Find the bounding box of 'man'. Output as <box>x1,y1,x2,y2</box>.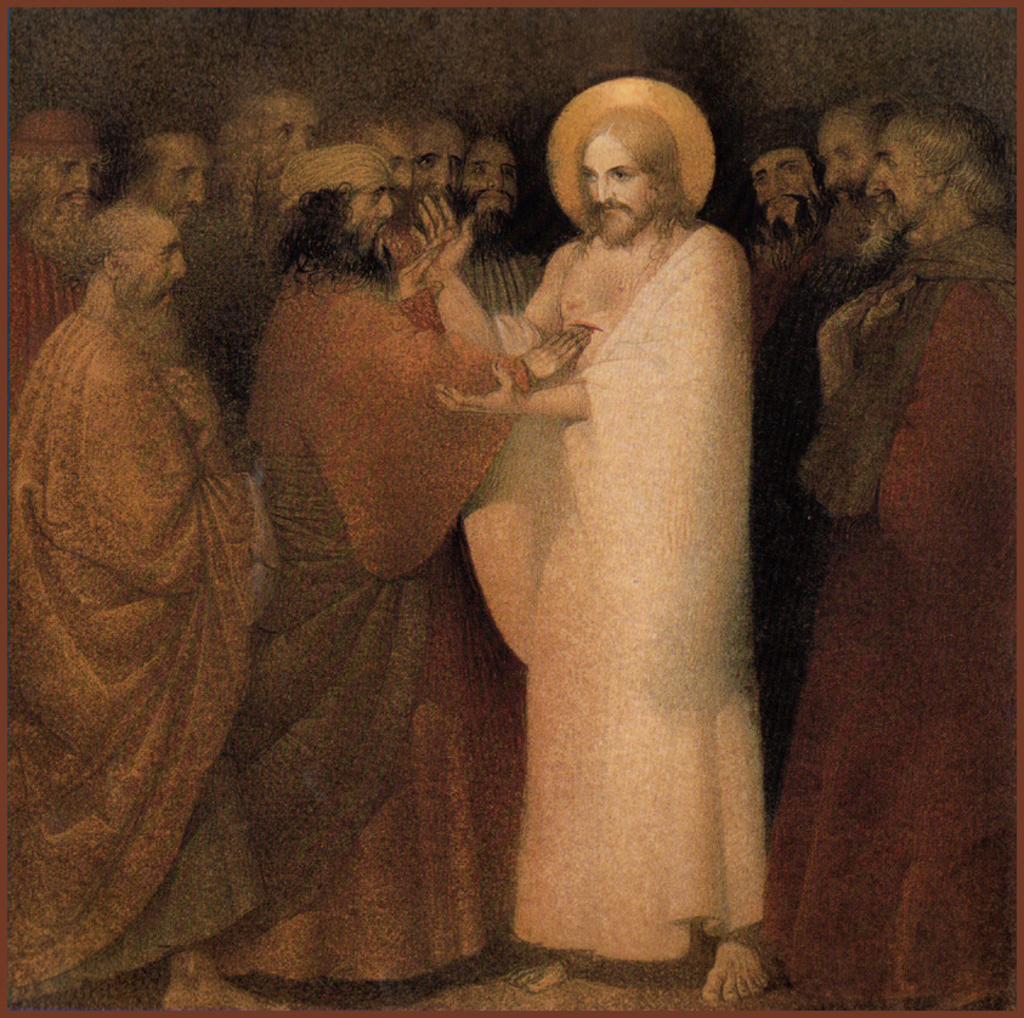
<box>209,85,332,253</box>.
